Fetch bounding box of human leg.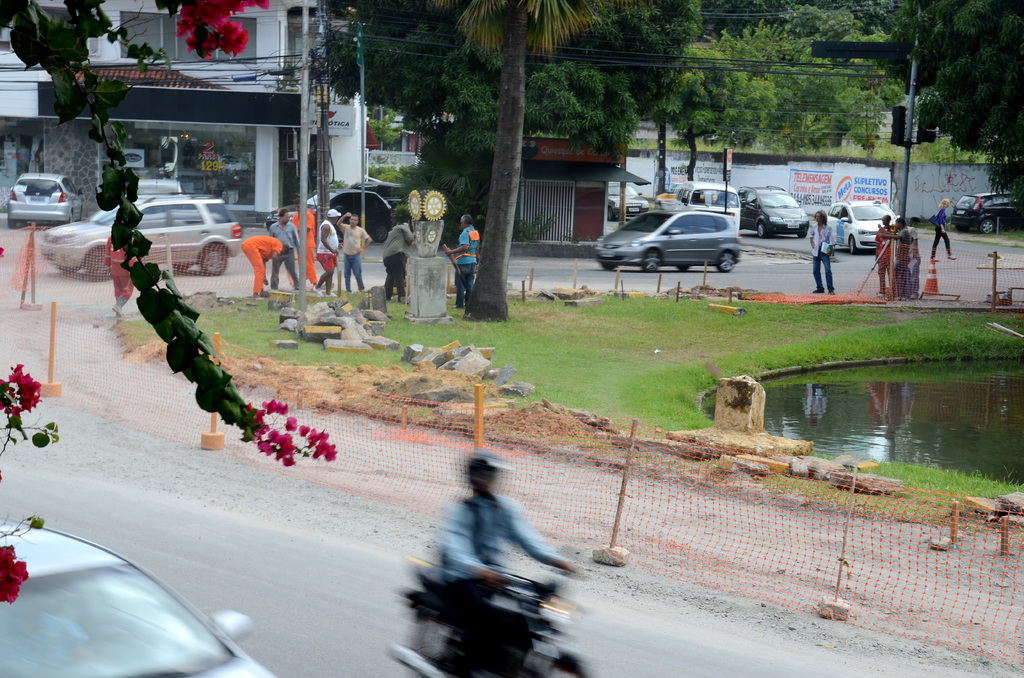
Bbox: bbox=(812, 256, 827, 292).
